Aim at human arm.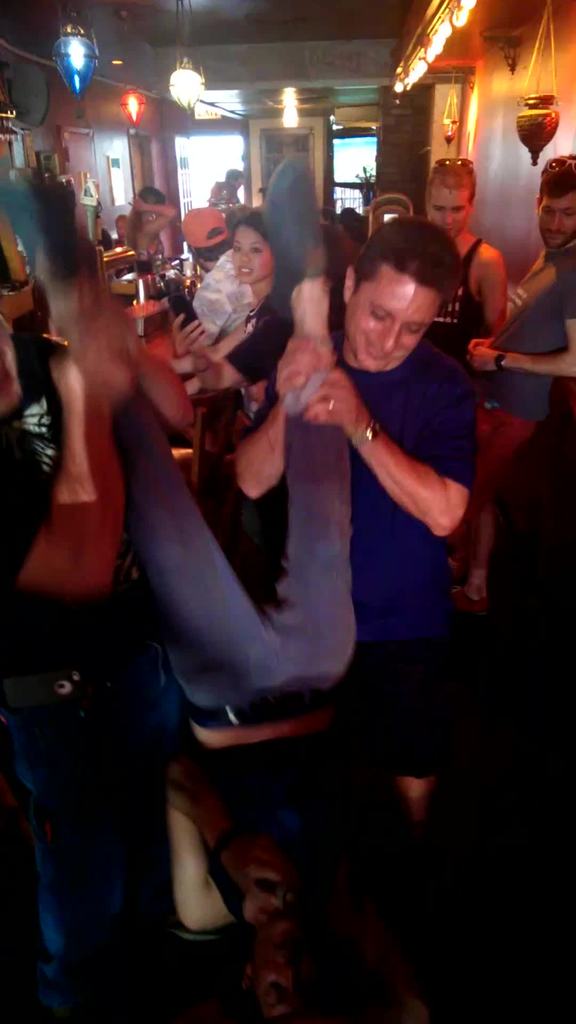
Aimed at BBox(100, 247, 198, 435).
